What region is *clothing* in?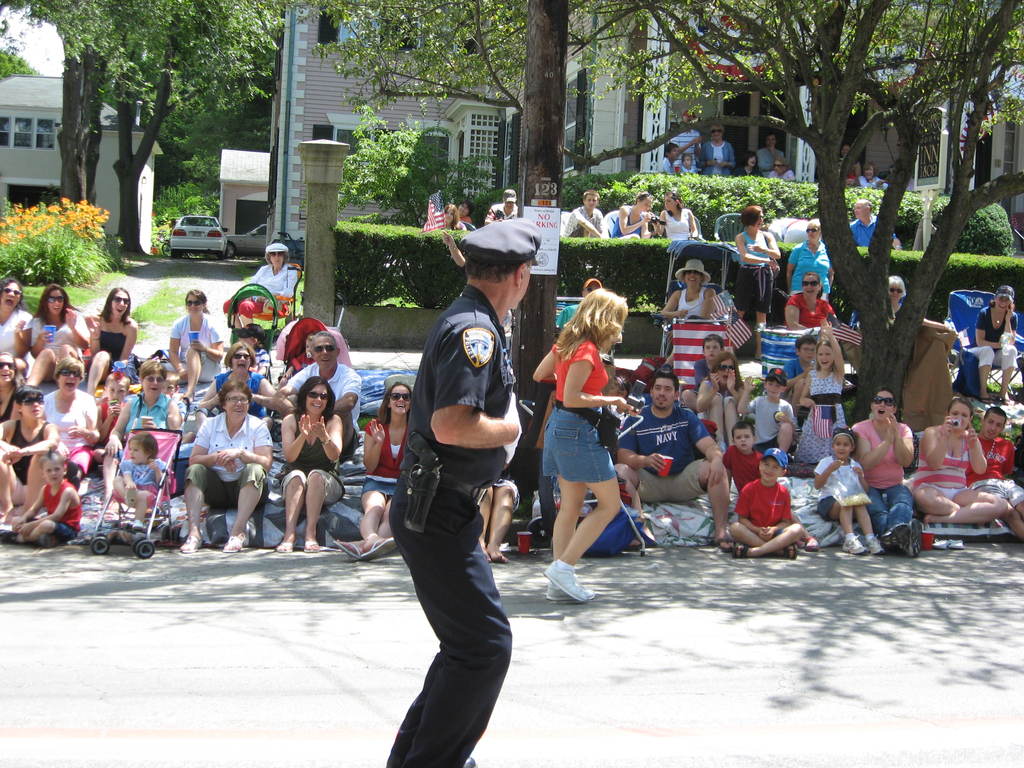
l=363, t=410, r=403, b=500.
